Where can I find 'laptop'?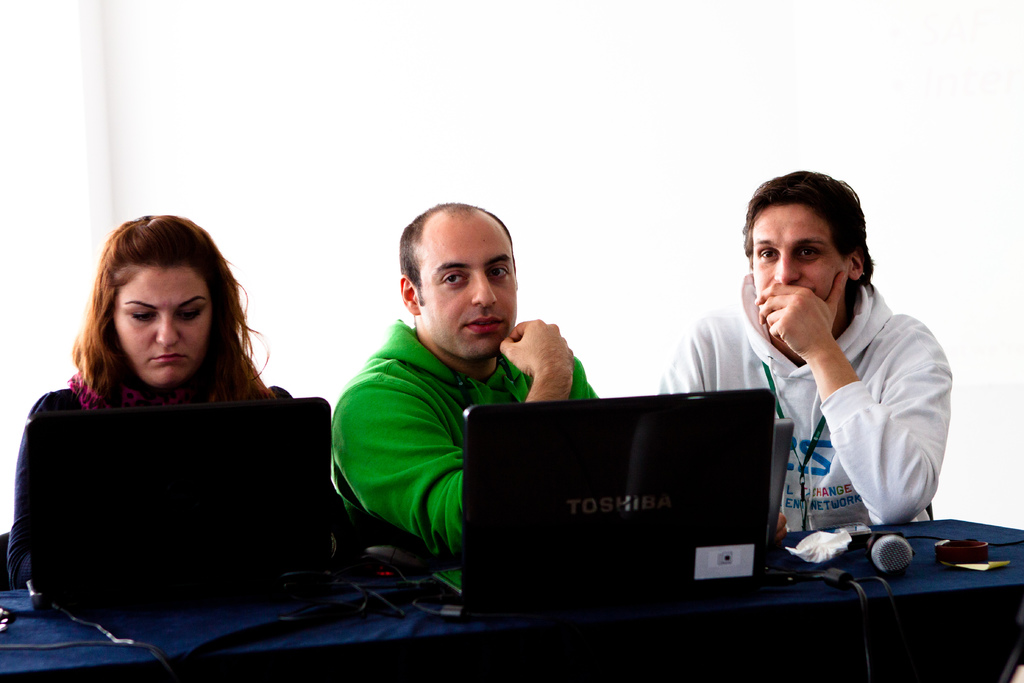
You can find it at (x1=428, y1=385, x2=769, y2=621).
